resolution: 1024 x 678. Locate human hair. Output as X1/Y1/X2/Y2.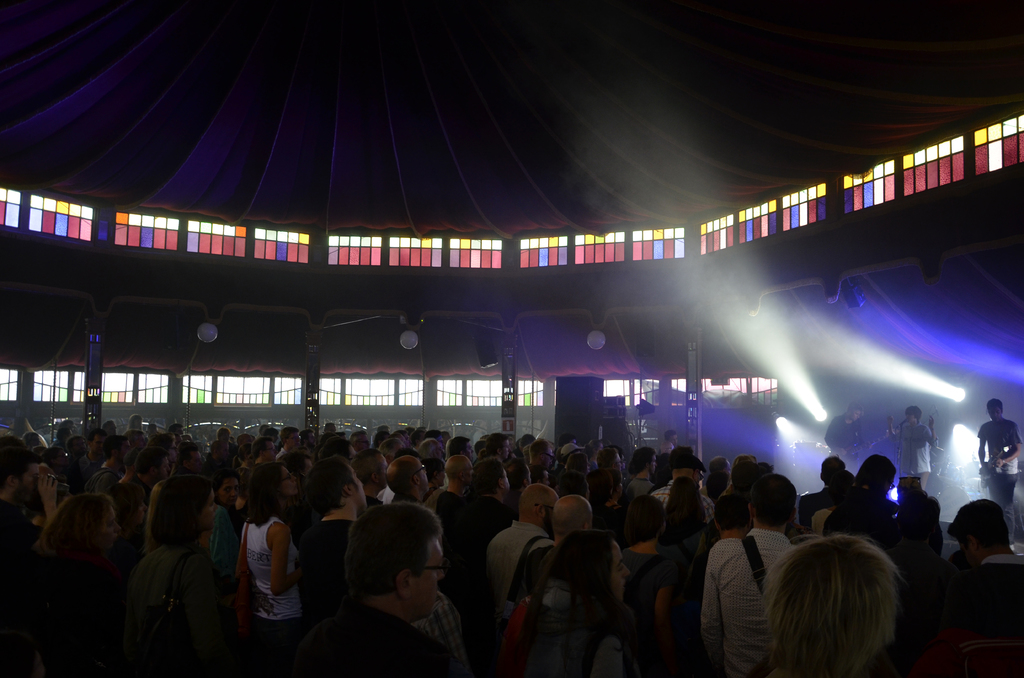
731/462/758/488.
